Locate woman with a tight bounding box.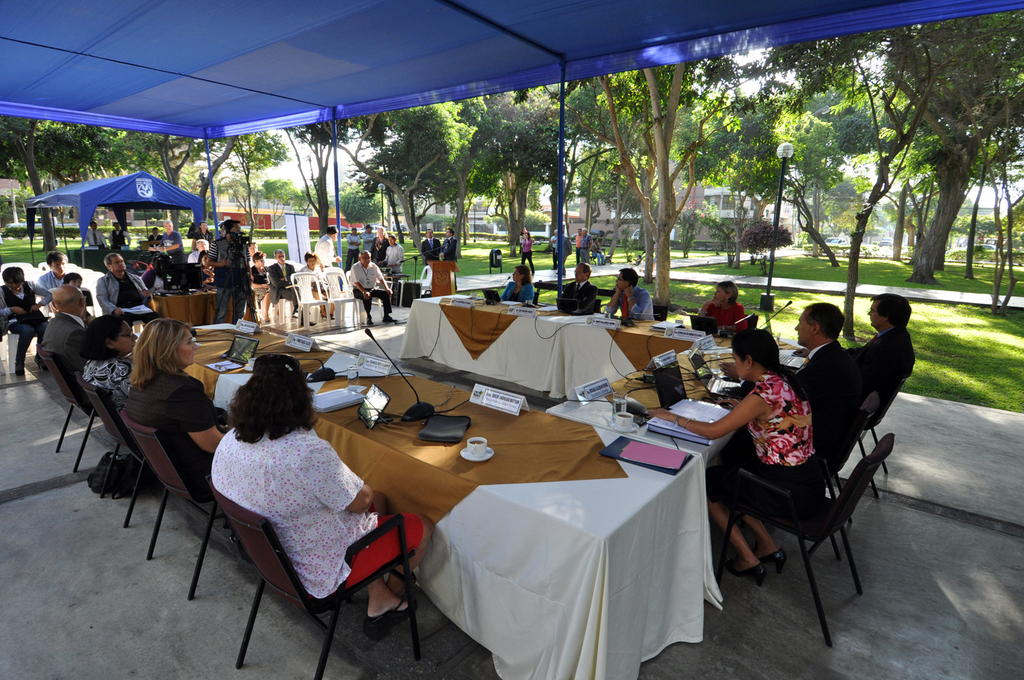
crop(196, 352, 380, 612).
